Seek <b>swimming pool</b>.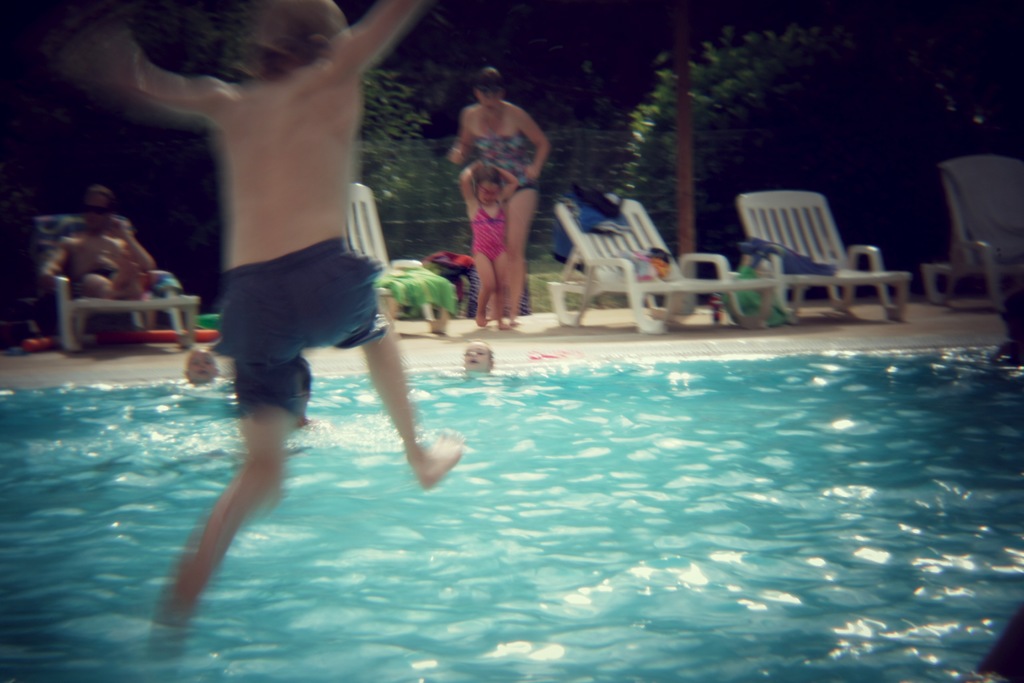
(88,233,1010,667).
